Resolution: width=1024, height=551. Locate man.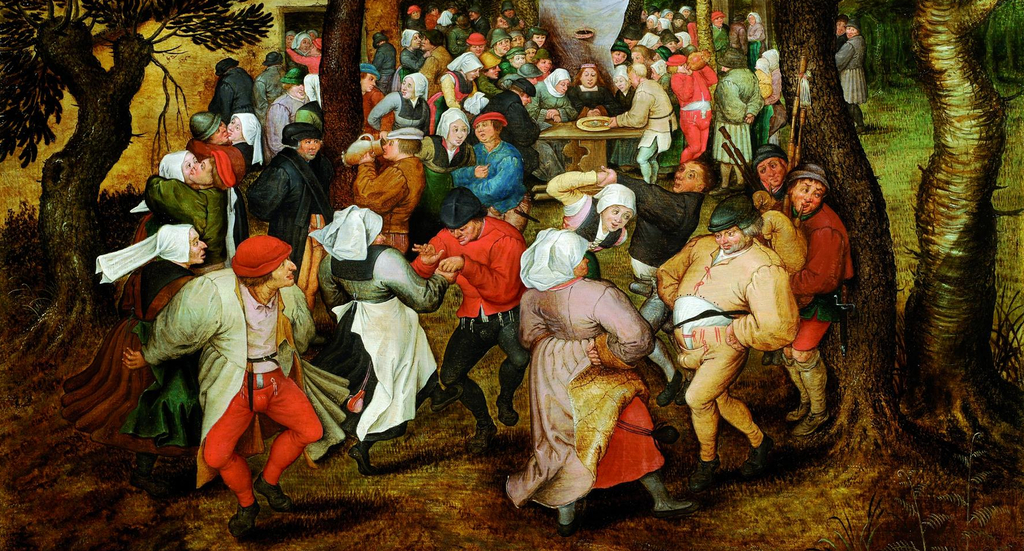
(444,117,530,239).
